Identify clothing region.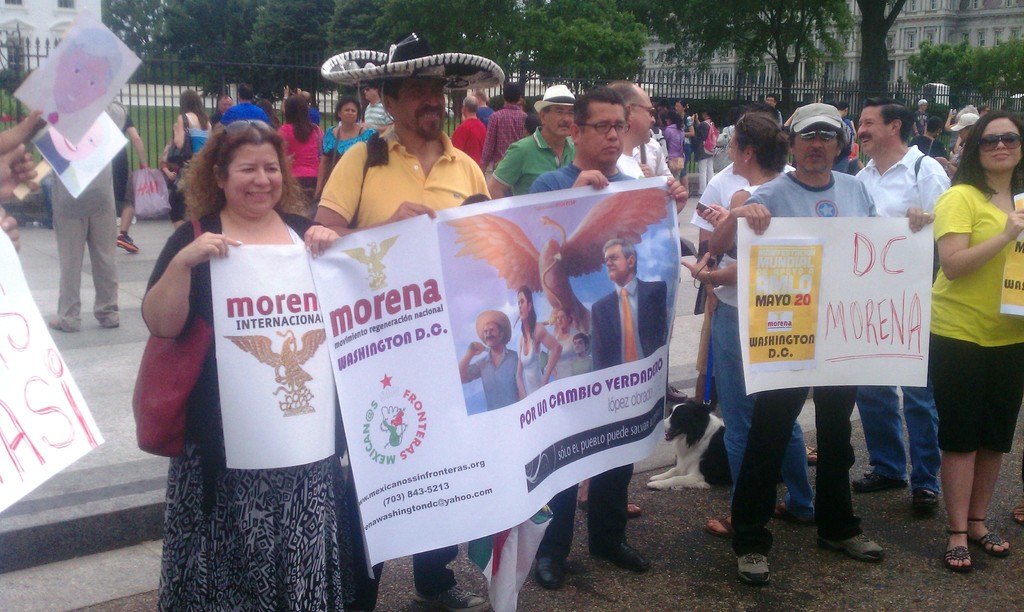
Region: 484, 106, 524, 157.
